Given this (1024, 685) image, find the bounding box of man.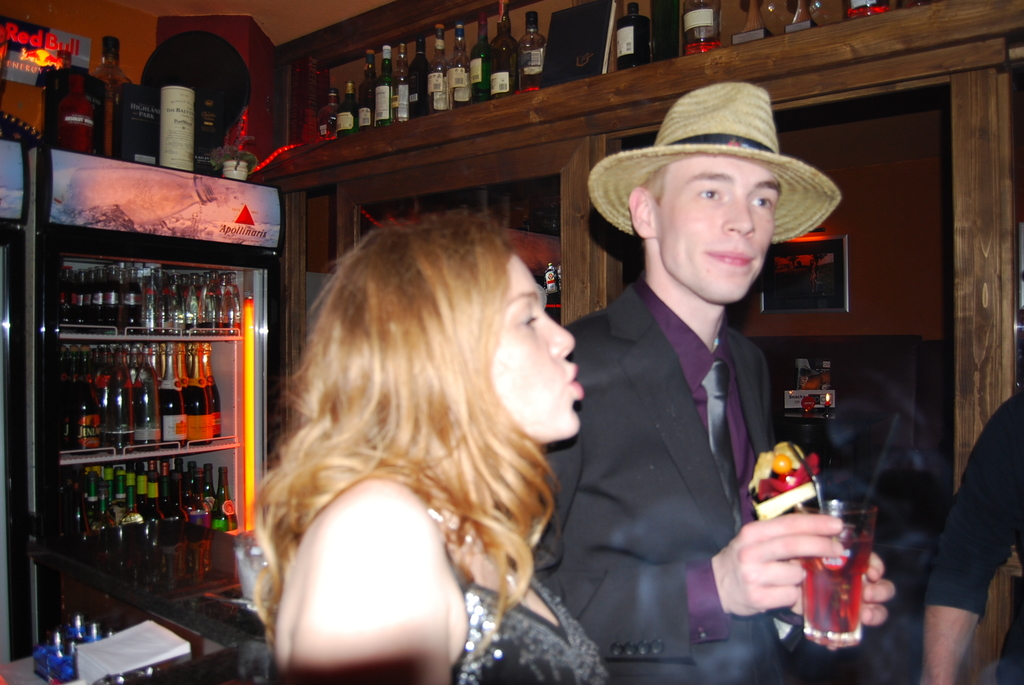
545 111 831 671.
